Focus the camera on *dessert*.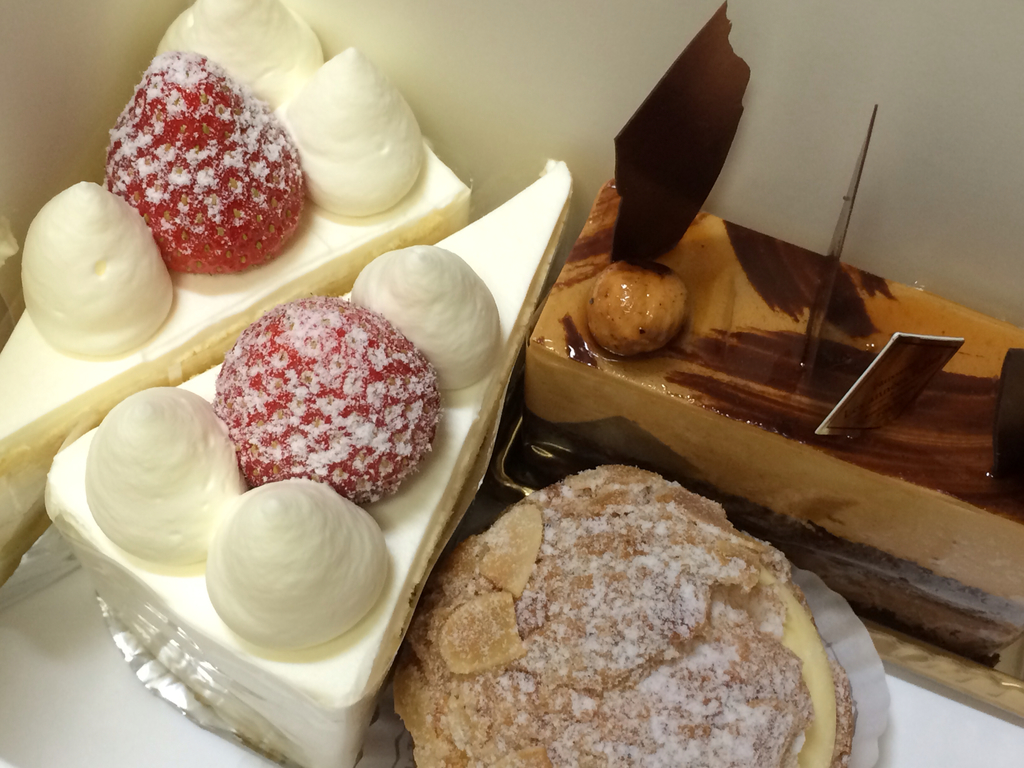
Focus region: BBox(15, 180, 178, 359).
